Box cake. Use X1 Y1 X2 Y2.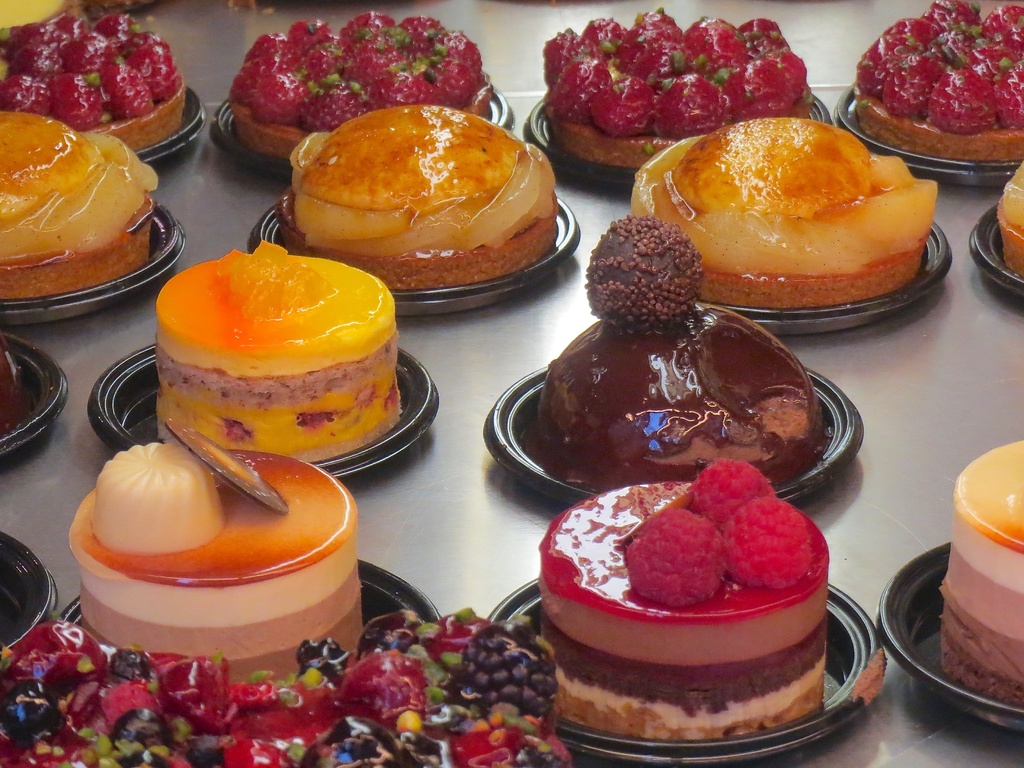
996 163 1023 278.
